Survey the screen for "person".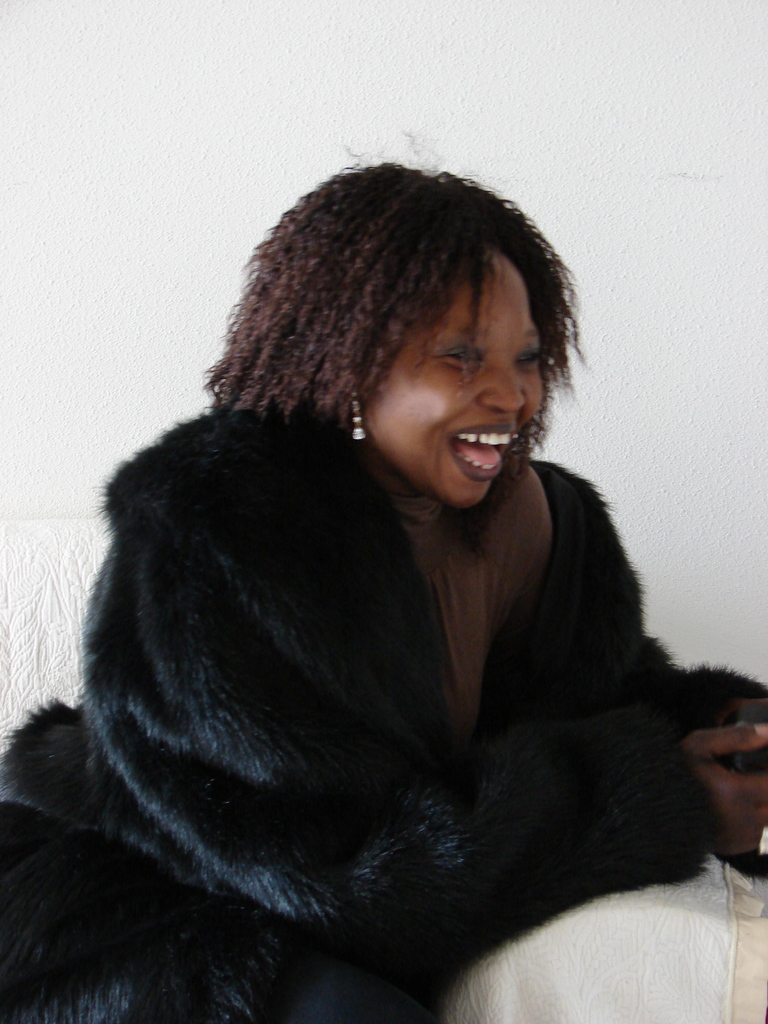
Survey found: <box>0,122,767,1023</box>.
